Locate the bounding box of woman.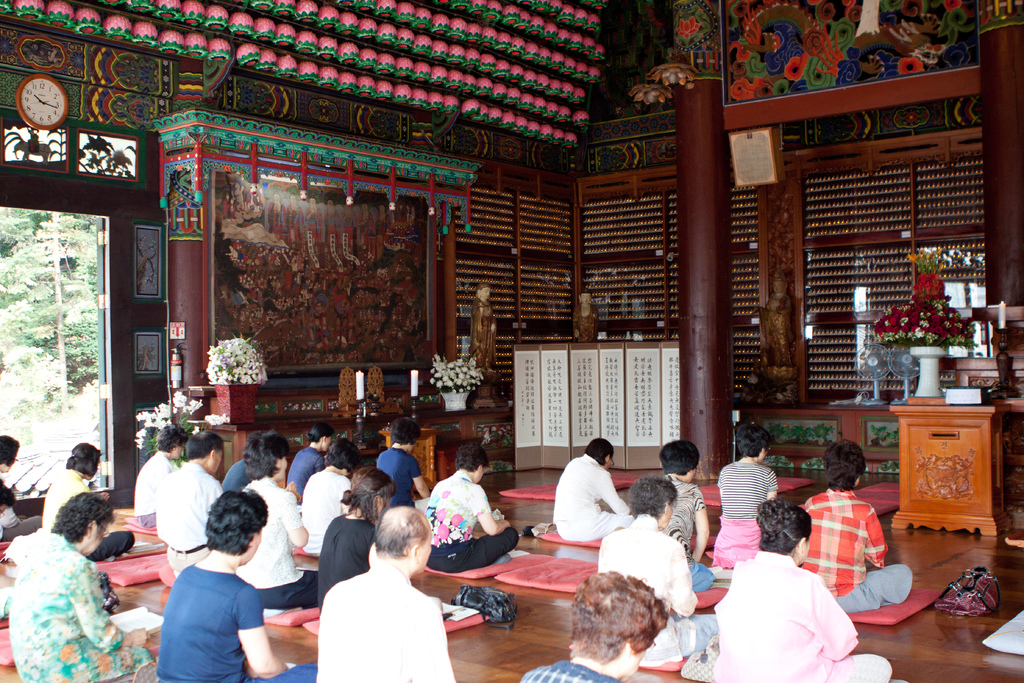
Bounding box: x1=319, y1=462, x2=396, y2=607.
